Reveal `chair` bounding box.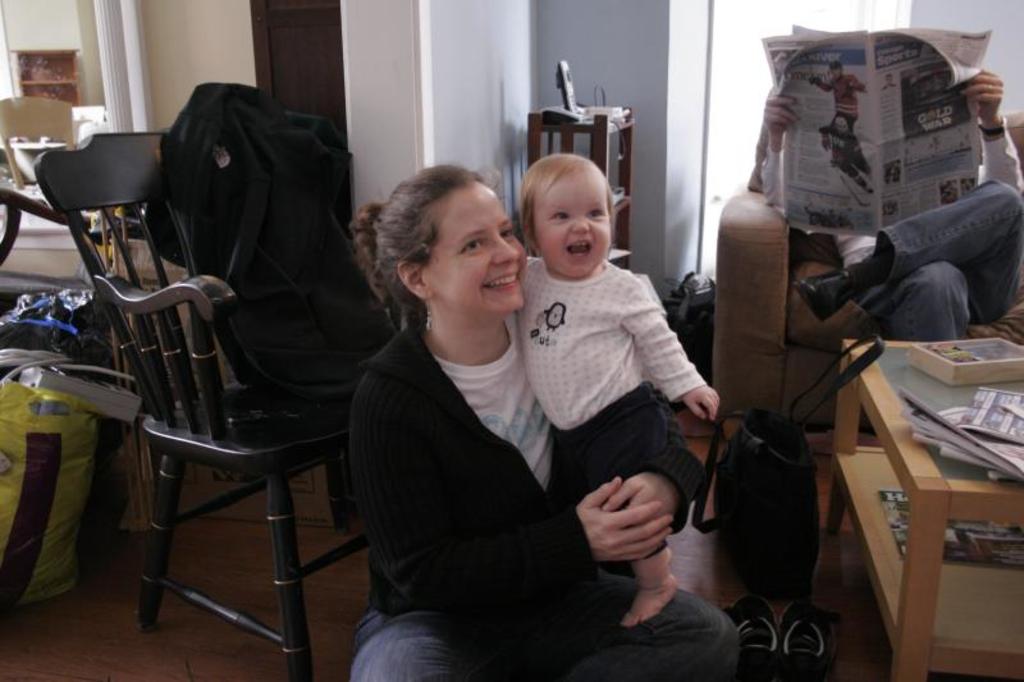
Revealed: 0:95:87:189.
